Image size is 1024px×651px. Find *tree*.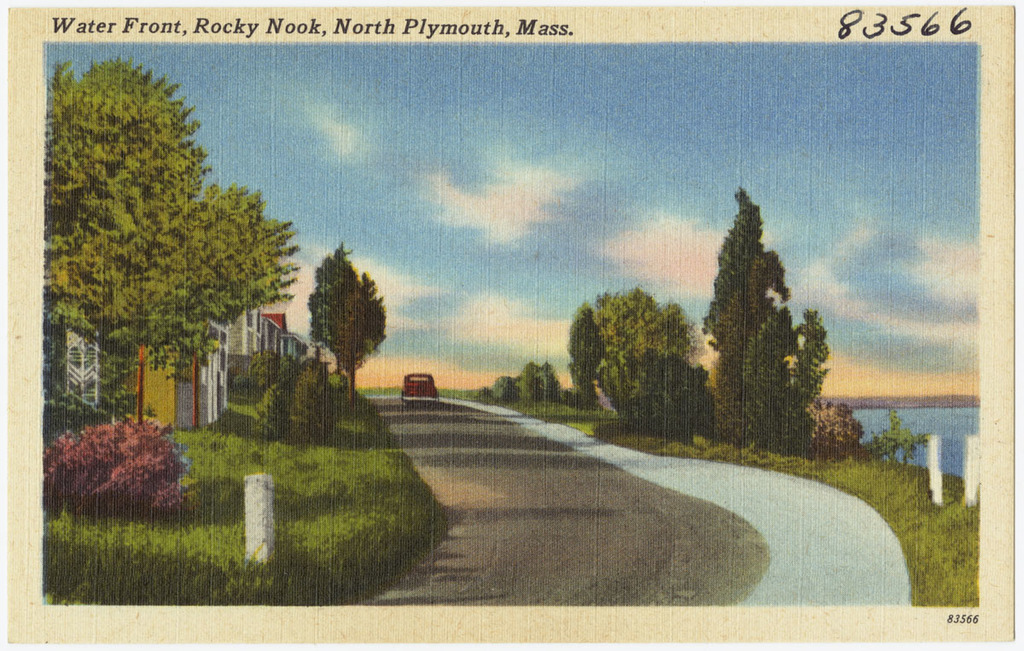
box=[332, 271, 385, 404].
